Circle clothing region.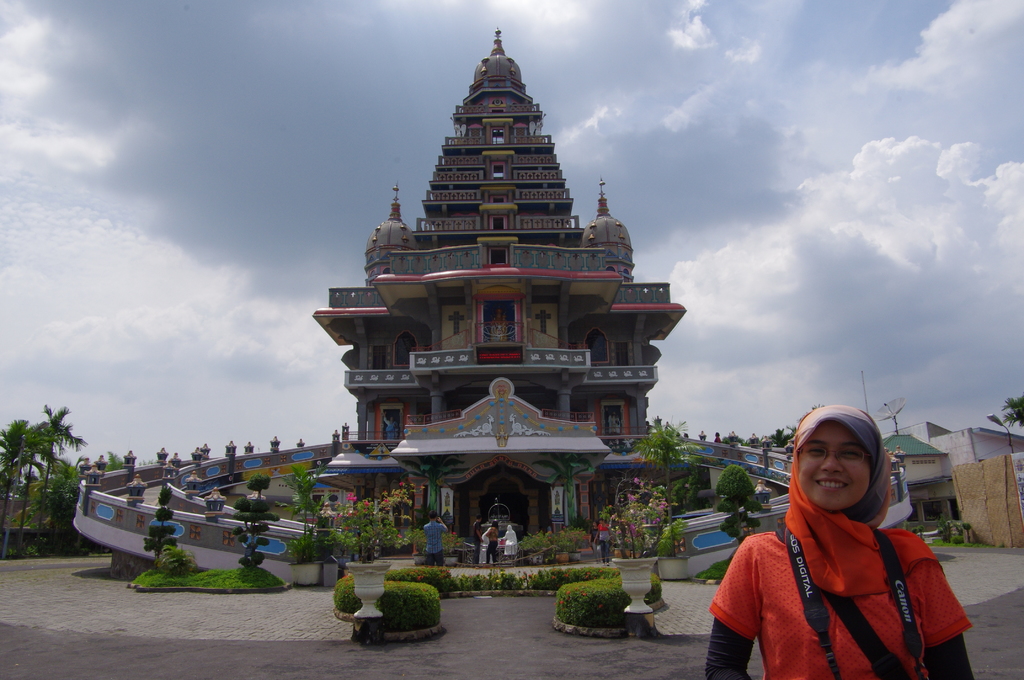
Region: 385 416 396 435.
